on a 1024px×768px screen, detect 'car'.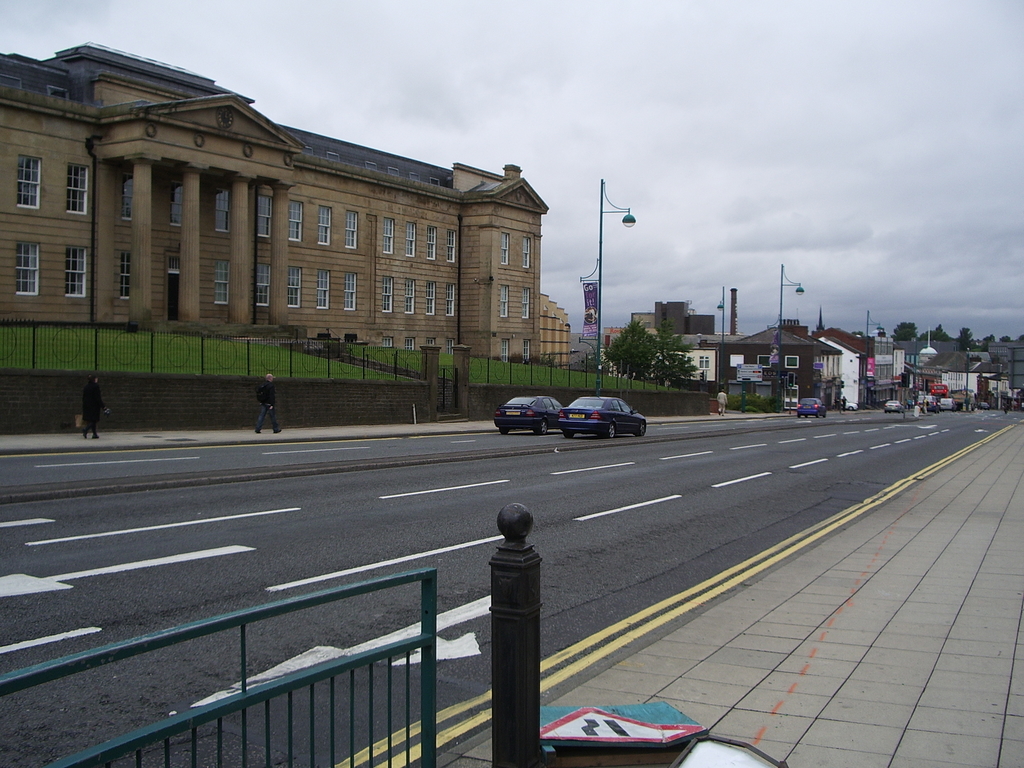
(796,397,827,416).
